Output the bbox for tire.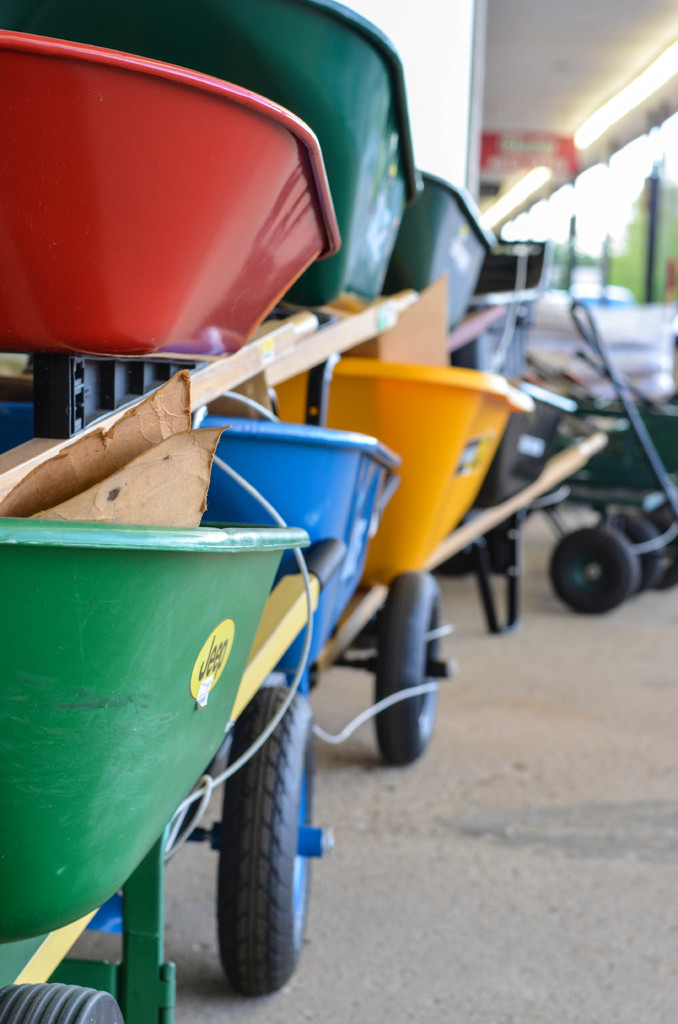
locate(549, 525, 638, 613).
